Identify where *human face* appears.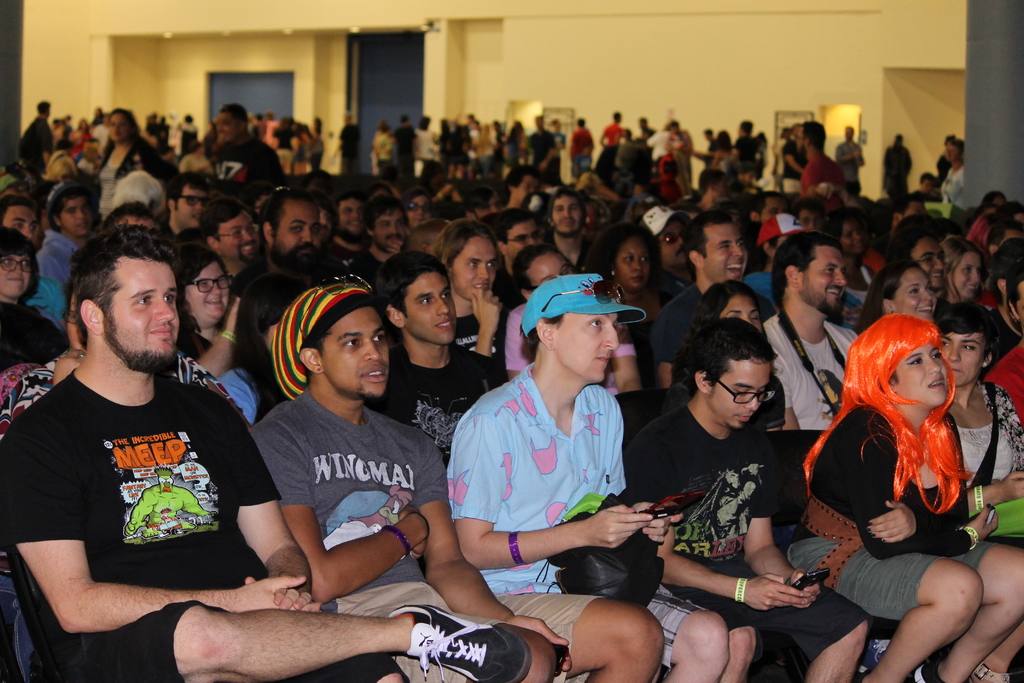
Appears at pyautogui.locateOnScreen(710, 362, 772, 426).
